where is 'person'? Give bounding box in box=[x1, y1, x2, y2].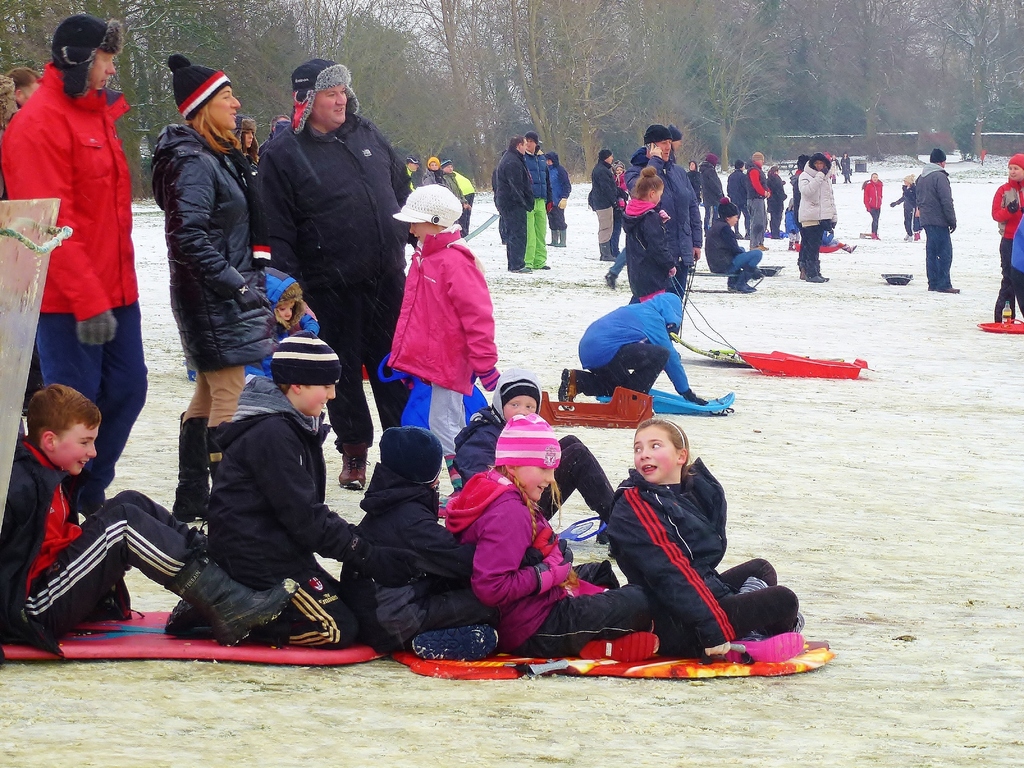
box=[997, 217, 1023, 319].
